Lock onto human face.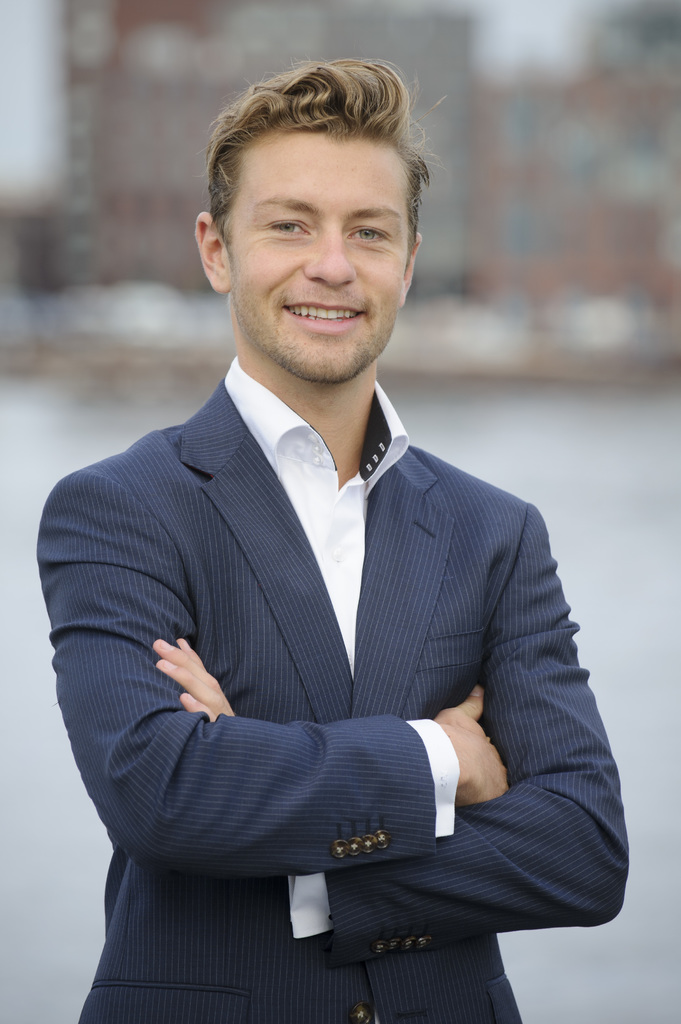
Locked: left=226, top=132, right=405, bottom=386.
